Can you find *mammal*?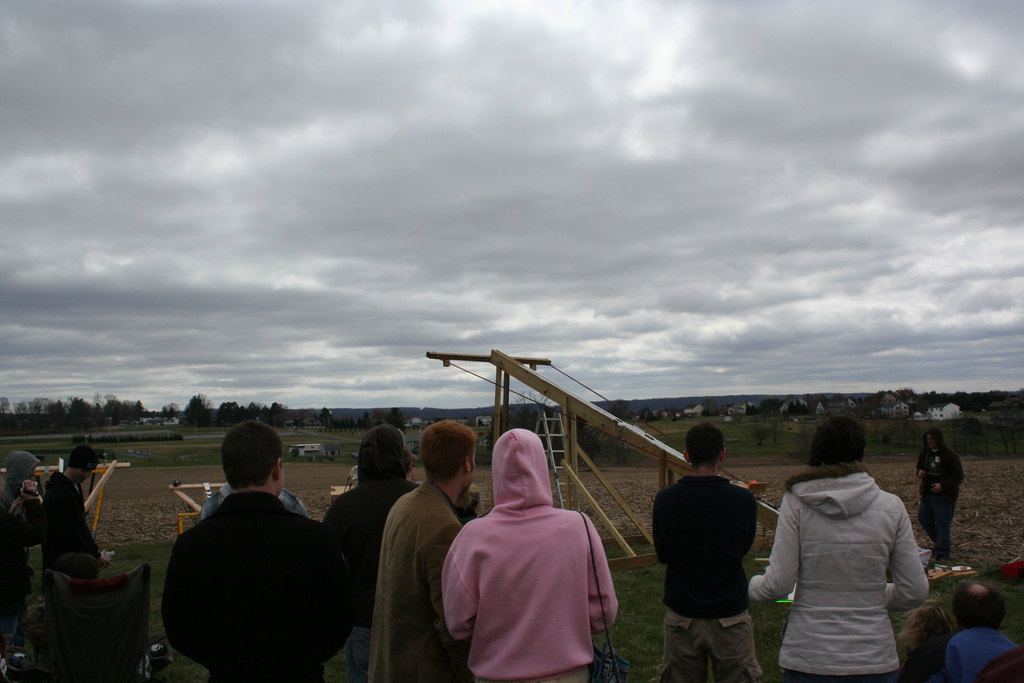
Yes, bounding box: [left=901, top=591, right=956, bottom=682].
